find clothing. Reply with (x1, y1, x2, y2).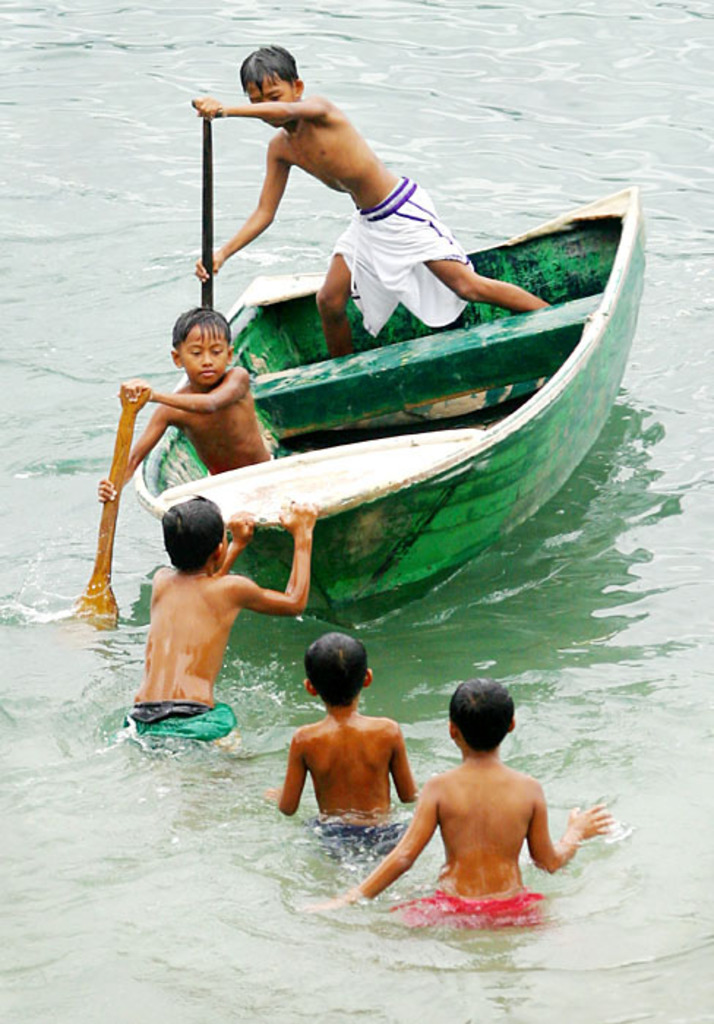
(315, 824, 404, 862).
